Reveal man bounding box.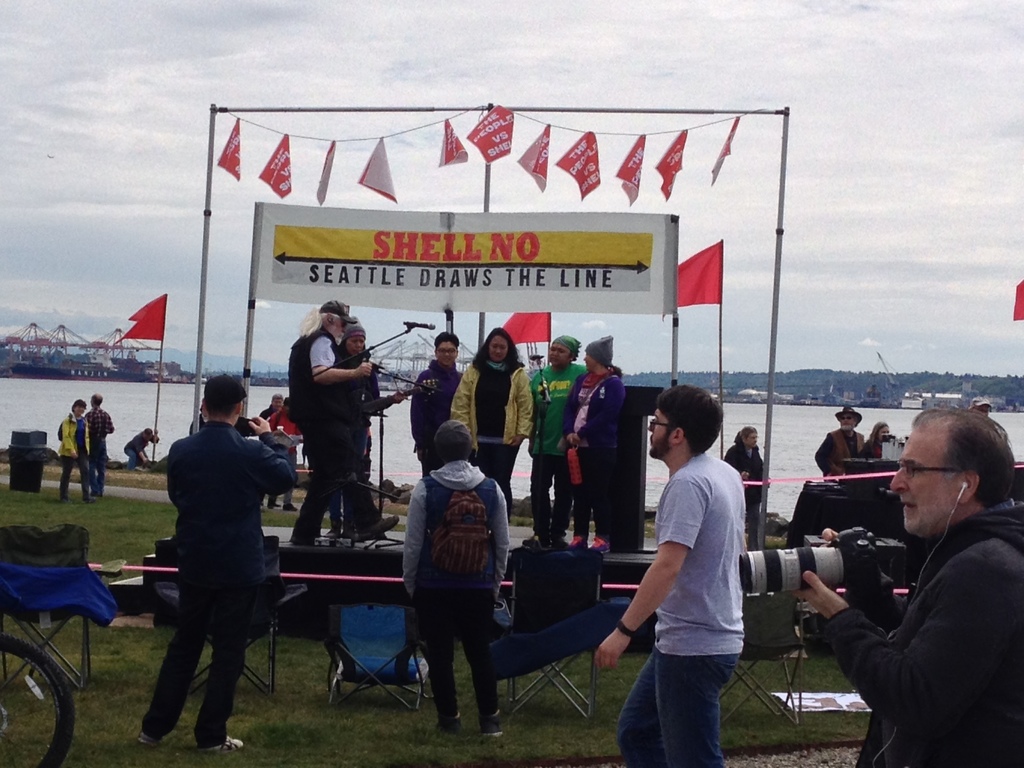
Revealed: {"x1": 257, "y1": 395, "x2": 283, "y2": 510}.
